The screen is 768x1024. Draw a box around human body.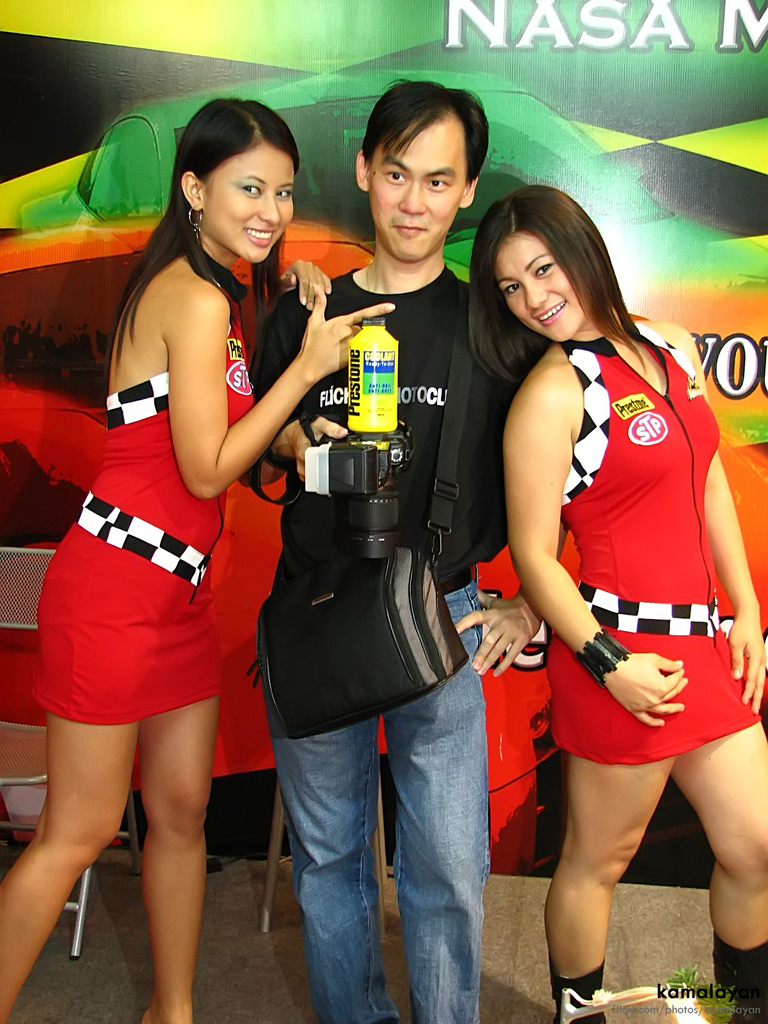
x1=460, y1=175, x2=767, y2=1023.
